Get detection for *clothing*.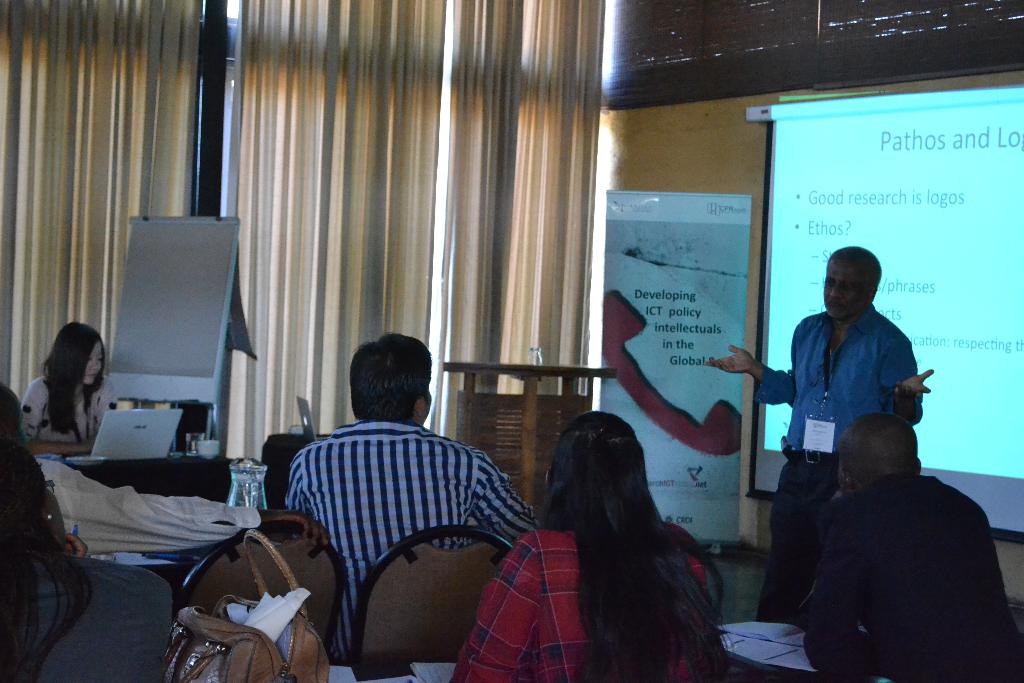
Detection: x1=38, y1=456, x2=263, y2=561.
